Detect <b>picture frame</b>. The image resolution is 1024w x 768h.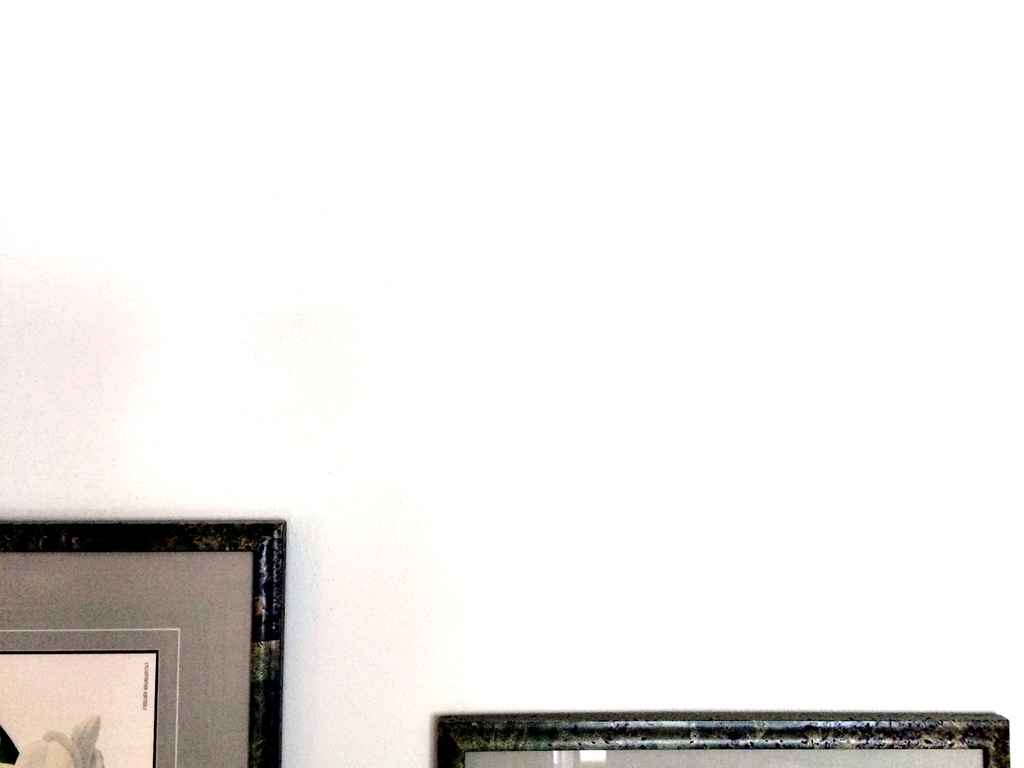
region(0, 518, 288, 767).
